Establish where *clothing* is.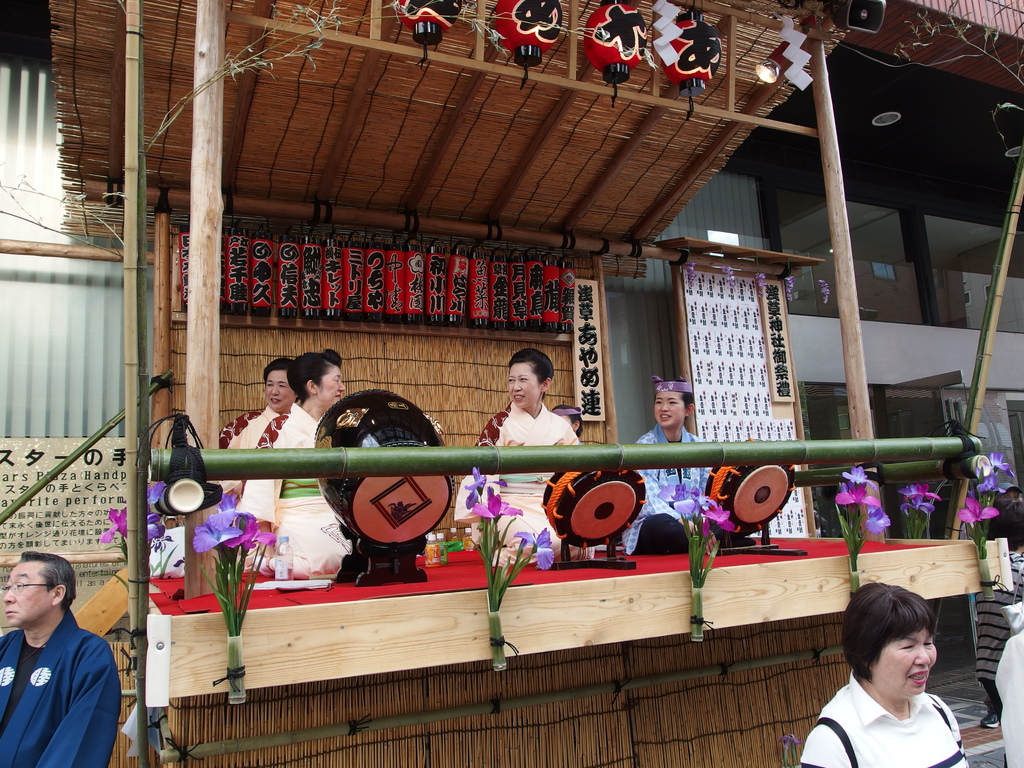
Established at 454:399:579:564.
